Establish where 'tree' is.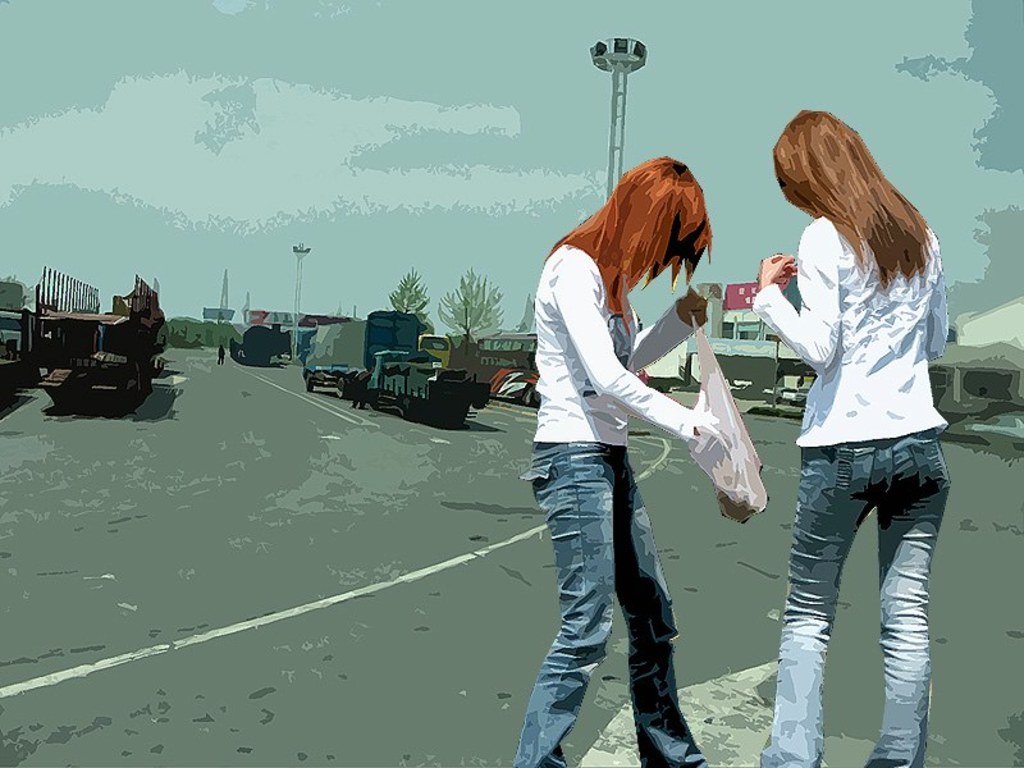
Established at 436,268,500,357.
